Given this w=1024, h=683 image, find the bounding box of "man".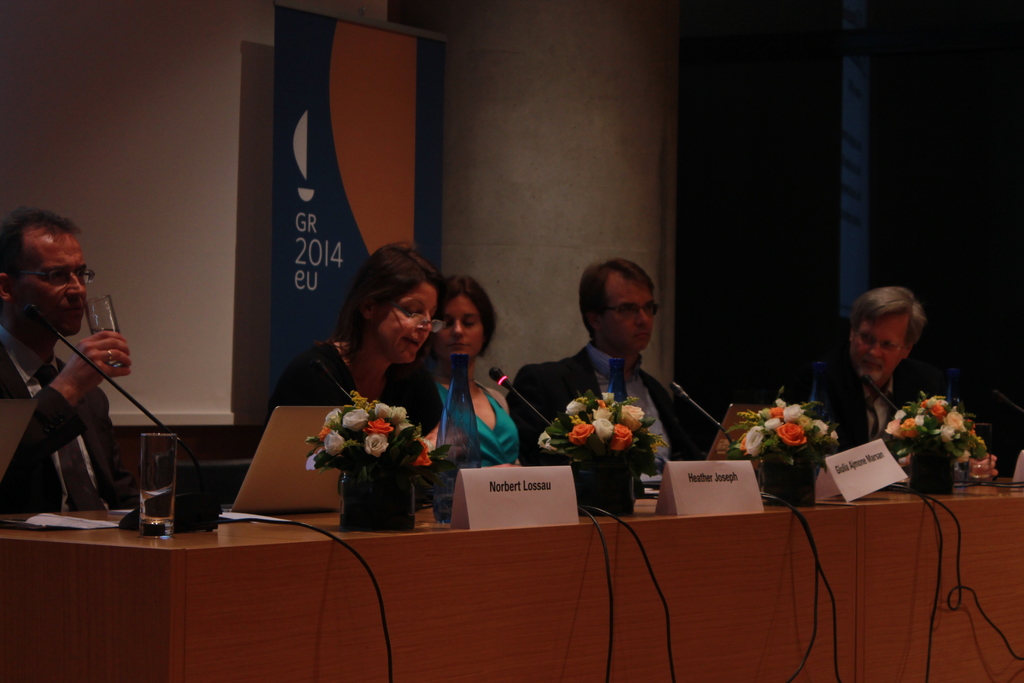
bbox=[0, 210, 130, 519].
